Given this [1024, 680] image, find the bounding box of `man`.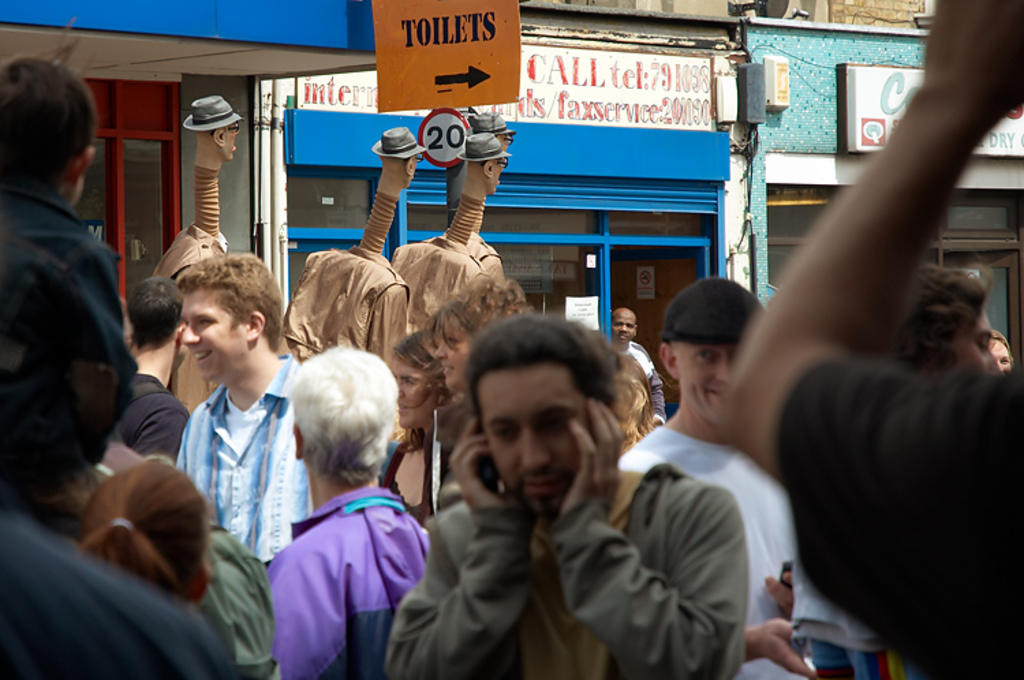
390 328 748 679.
